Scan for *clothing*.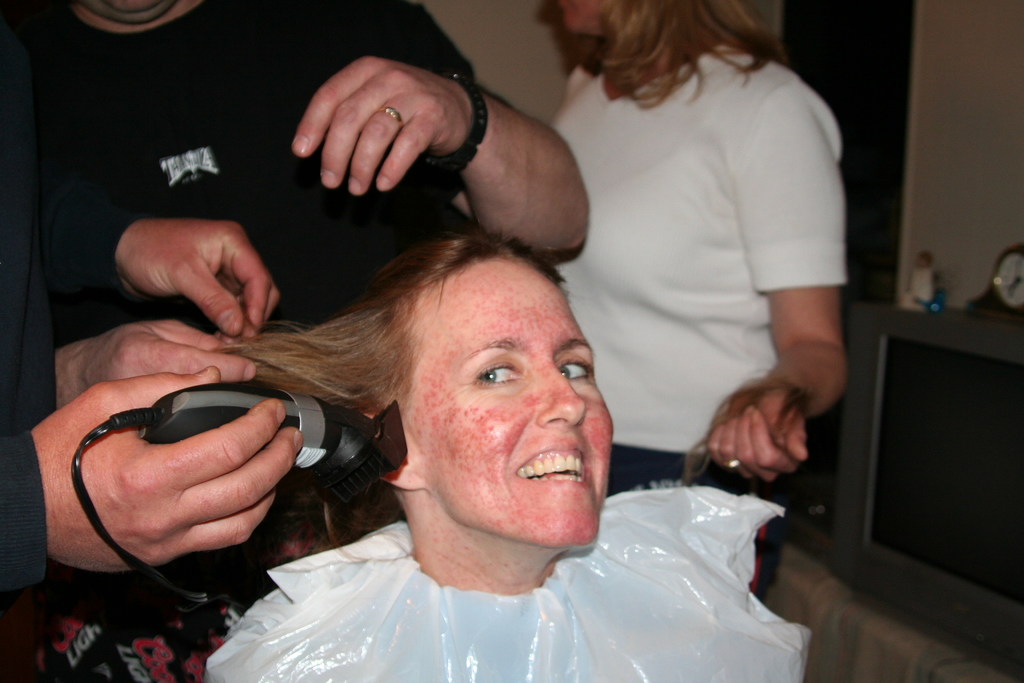
Scan result: 32/494/347/682.
